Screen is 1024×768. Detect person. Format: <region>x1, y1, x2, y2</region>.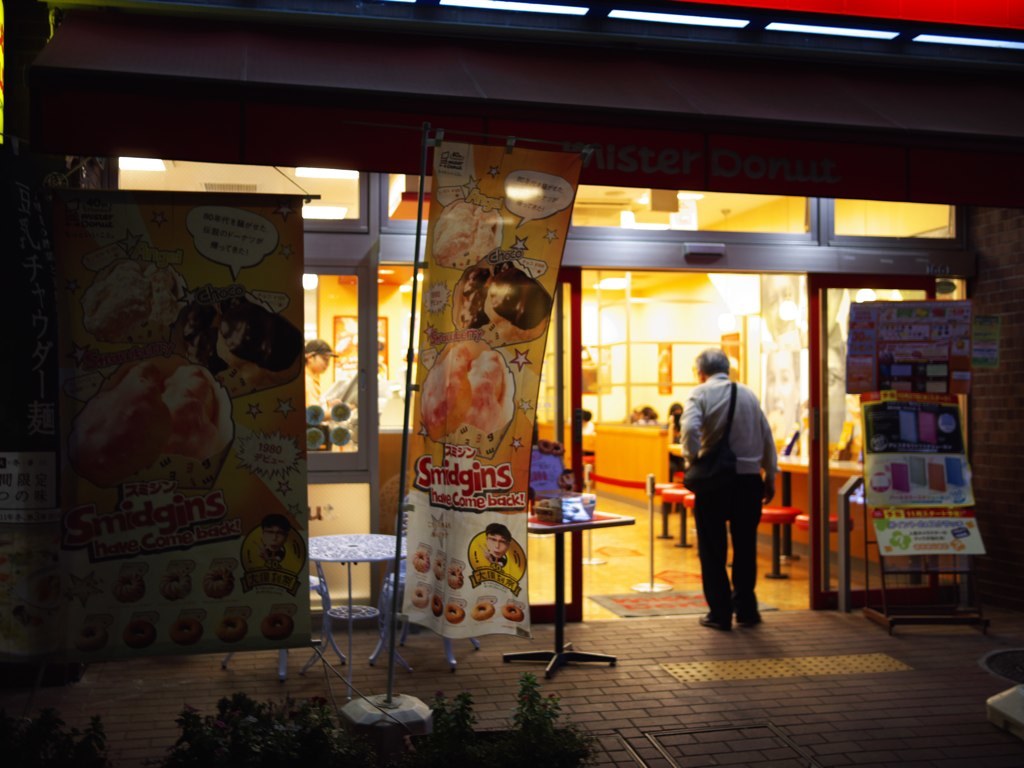
<region>678, 340, 781, 635</region>.
